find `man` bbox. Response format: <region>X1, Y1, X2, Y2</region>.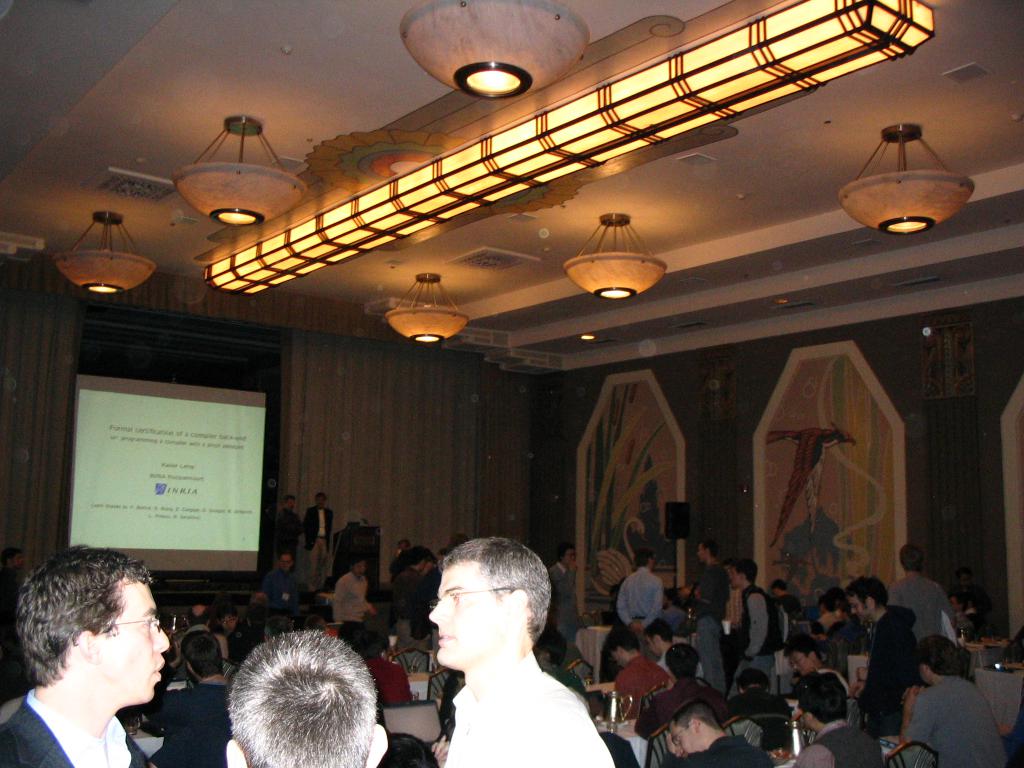
<region>334, 553, 381, 634</region>.
